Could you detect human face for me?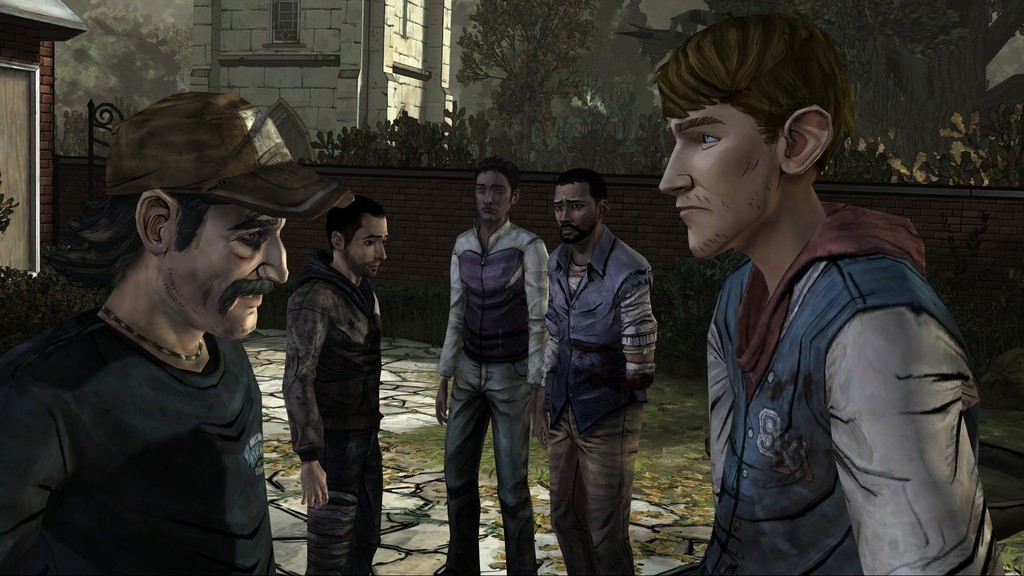
Detection result: Rect(658, 113, 781, 265).
